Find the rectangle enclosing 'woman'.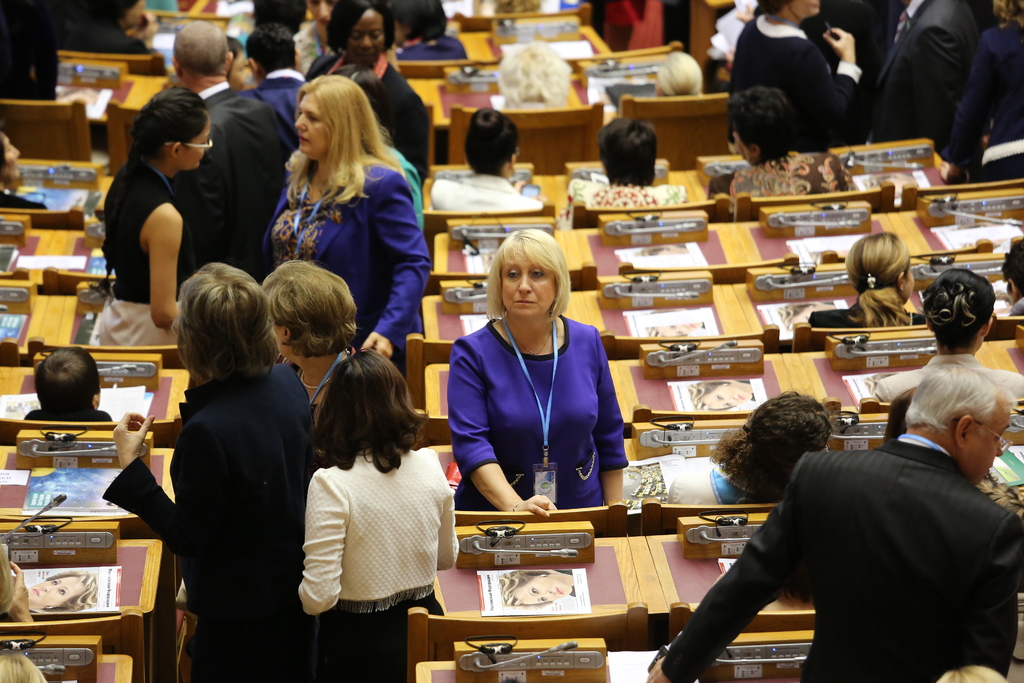
804:231:929:327.
